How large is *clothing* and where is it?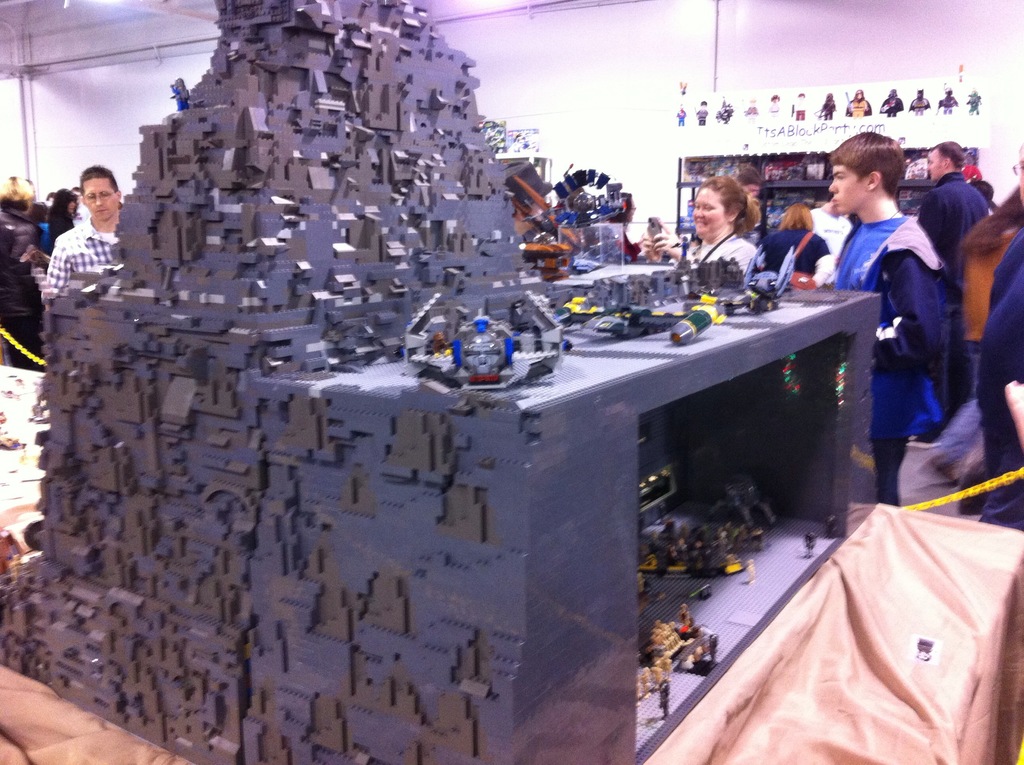
Bounding box: [936,229,1017,458].
